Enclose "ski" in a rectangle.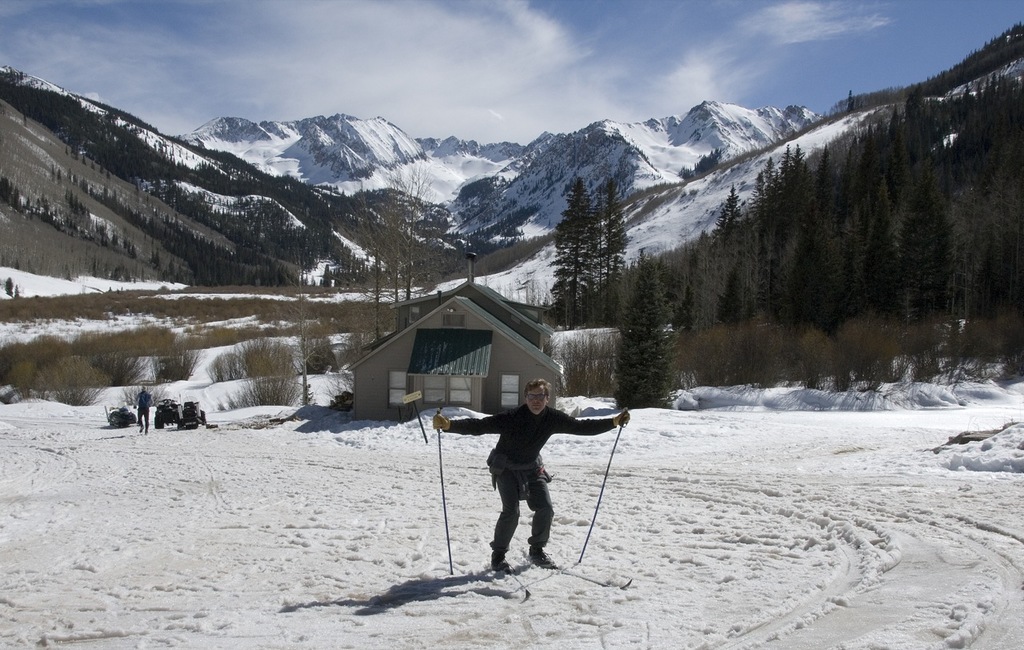
[x1=494, y1=546, x2=534, y2=604].
